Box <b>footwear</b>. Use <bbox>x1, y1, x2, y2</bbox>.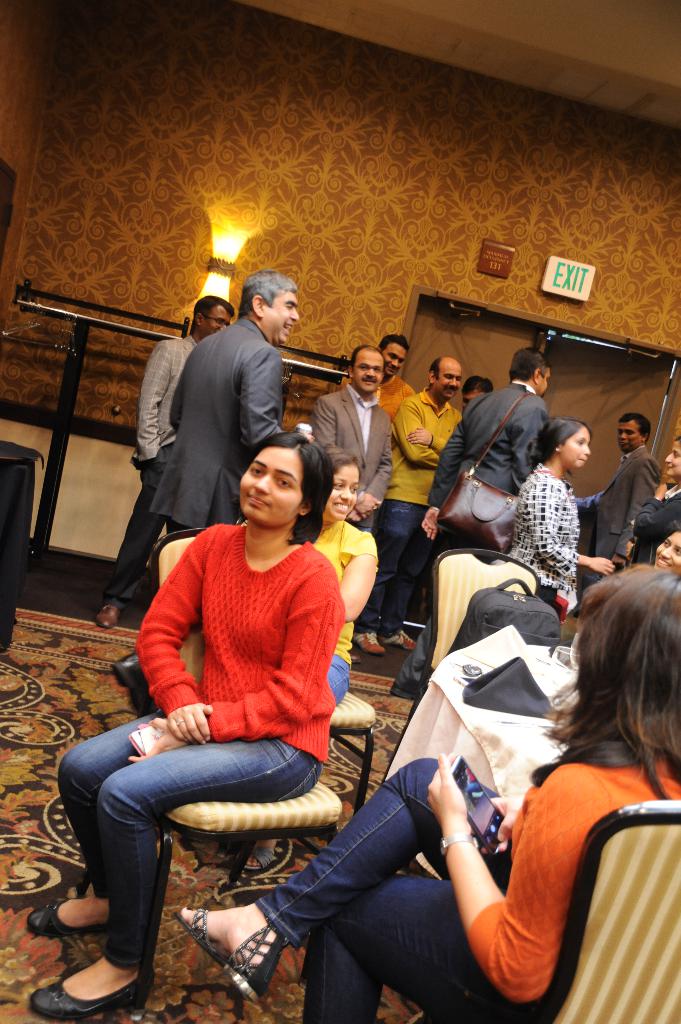
<bbox>392, 679, 421, 702</bbox>.
